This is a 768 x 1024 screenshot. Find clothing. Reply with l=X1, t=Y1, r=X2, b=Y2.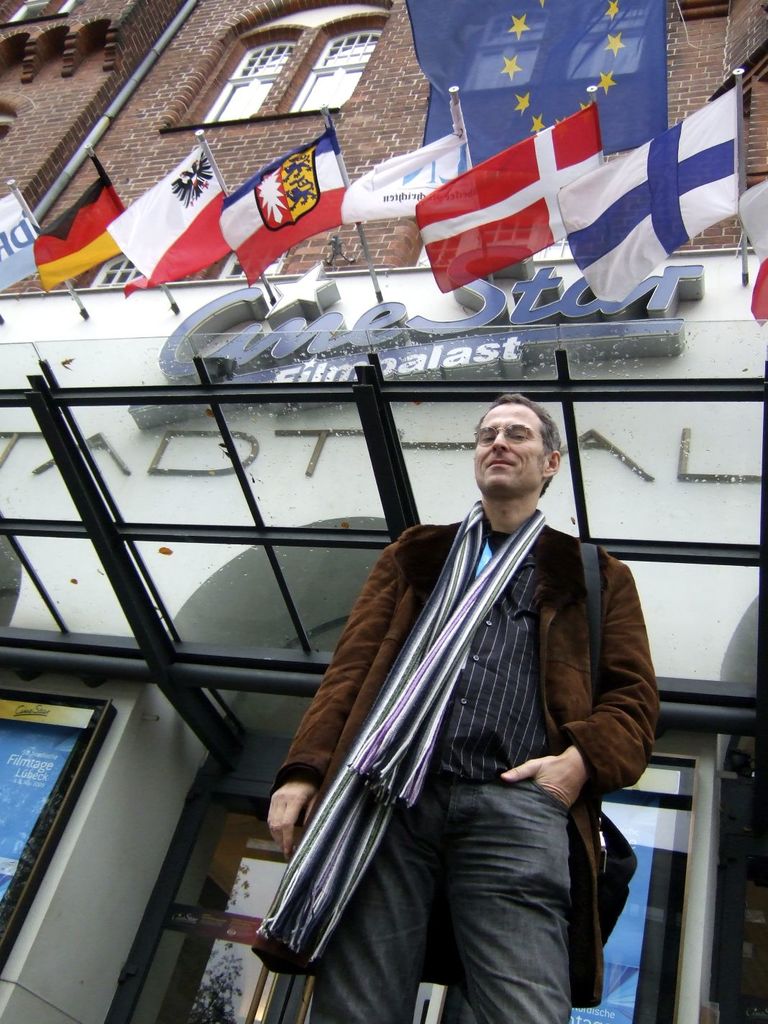
l=253, t=519, r=748, b=1021.
